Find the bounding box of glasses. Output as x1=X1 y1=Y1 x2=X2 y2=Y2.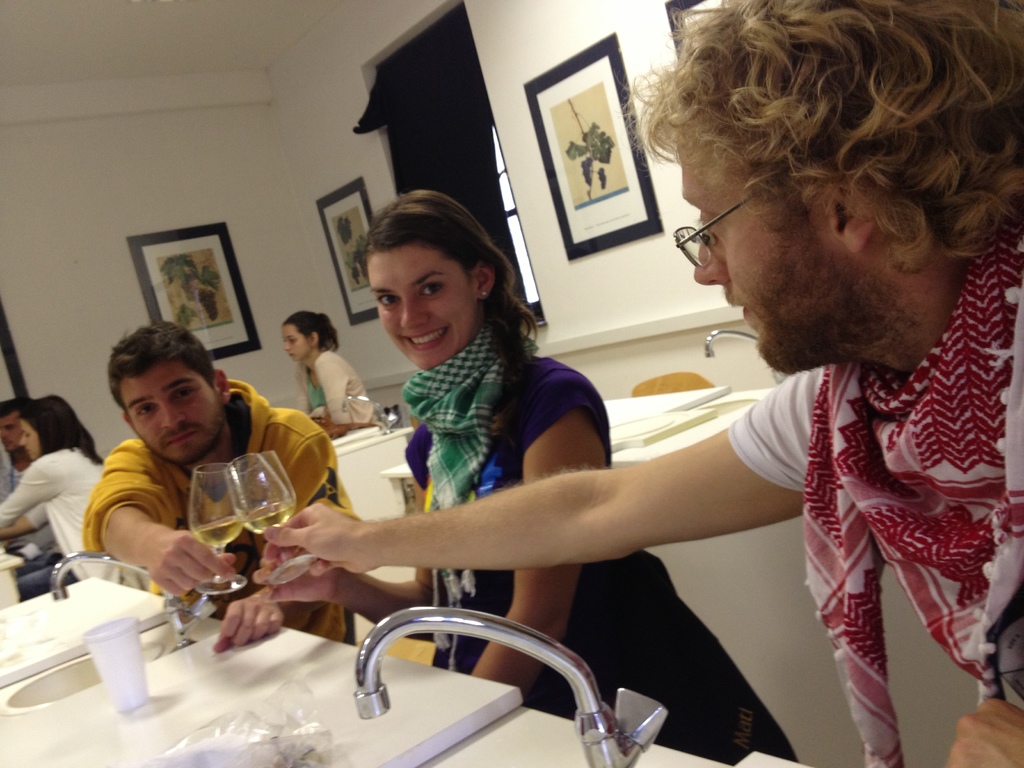
x1=676 y1=184 x2=780 y2=262.
